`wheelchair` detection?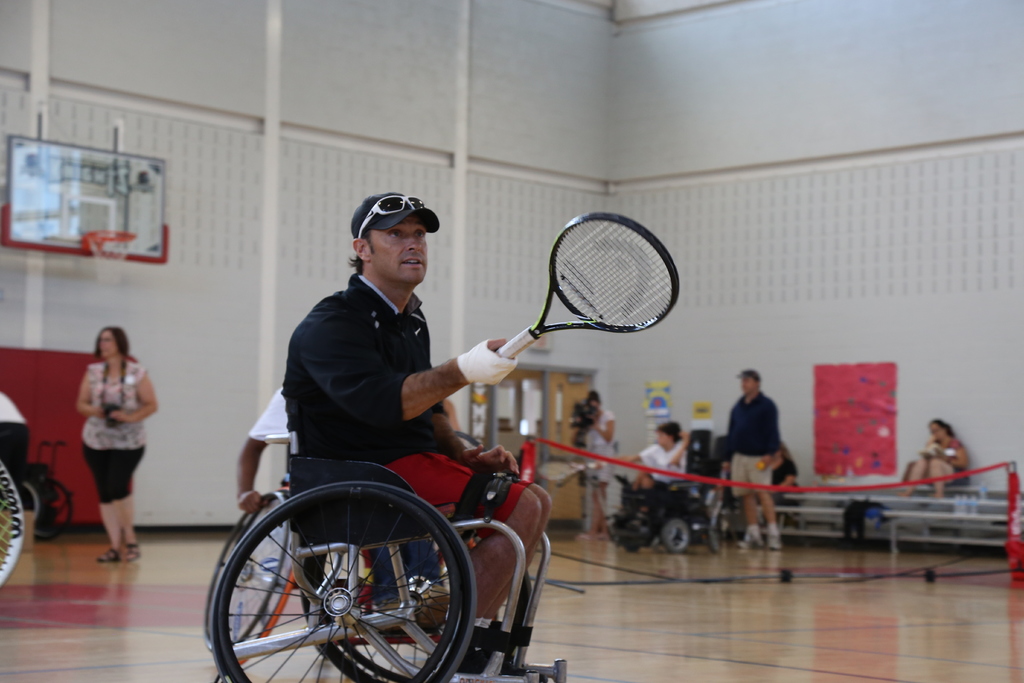
x1=18, y1=441, x2=72, y2=541
